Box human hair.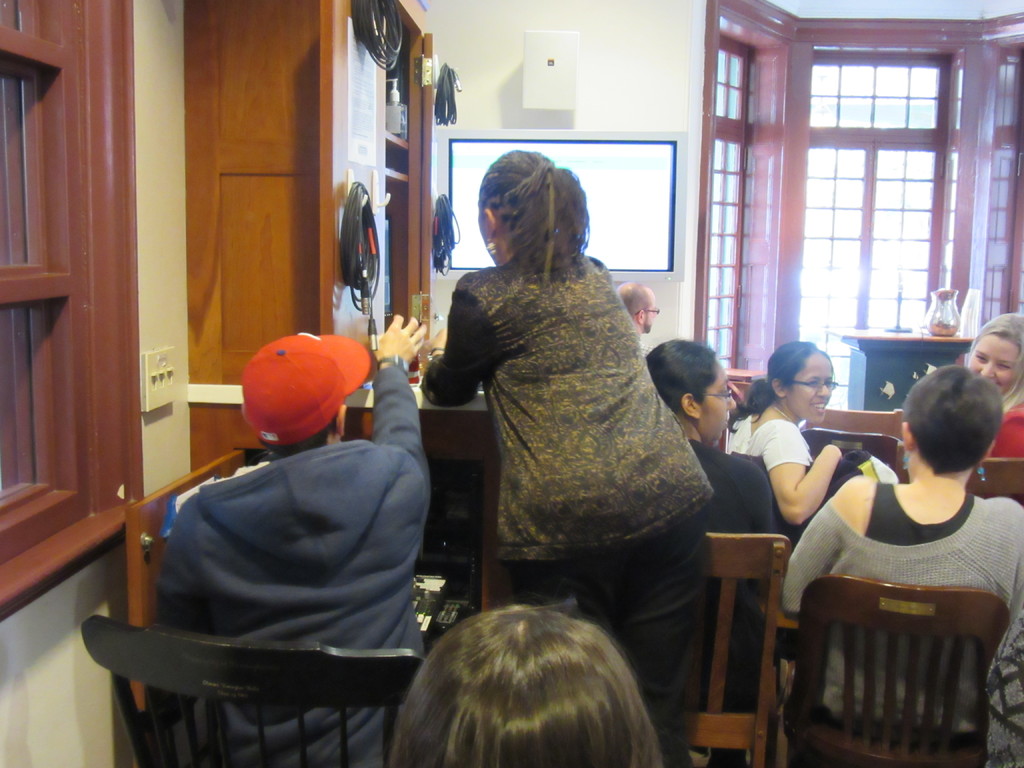
BBox(957, 301, 1022, 376).
